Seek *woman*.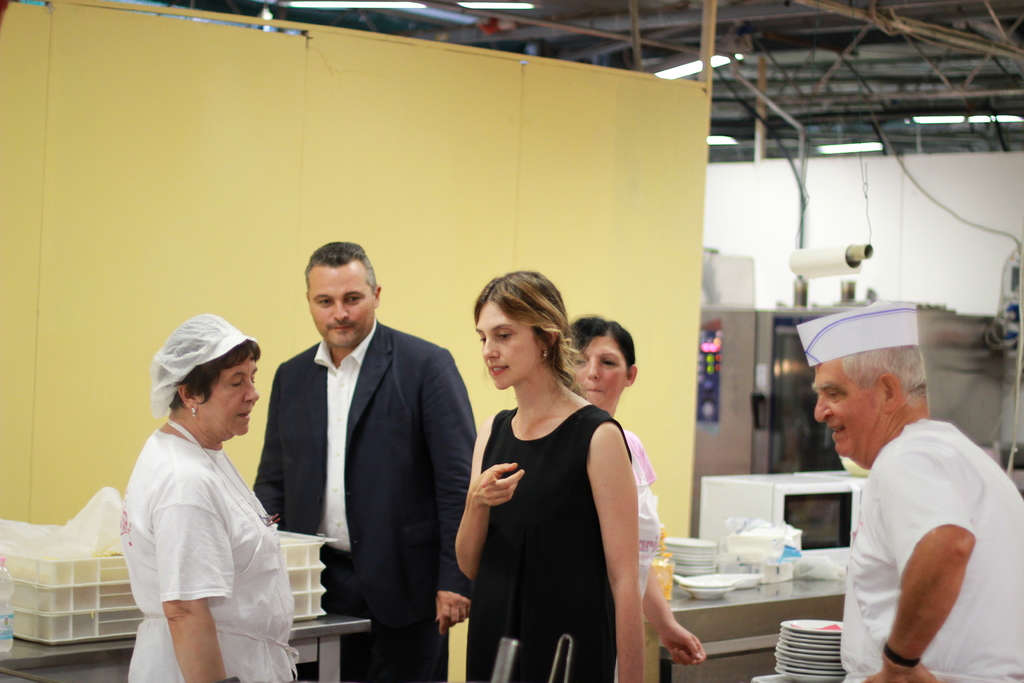
x1=562 y1=315 x2=705 y2=671.
